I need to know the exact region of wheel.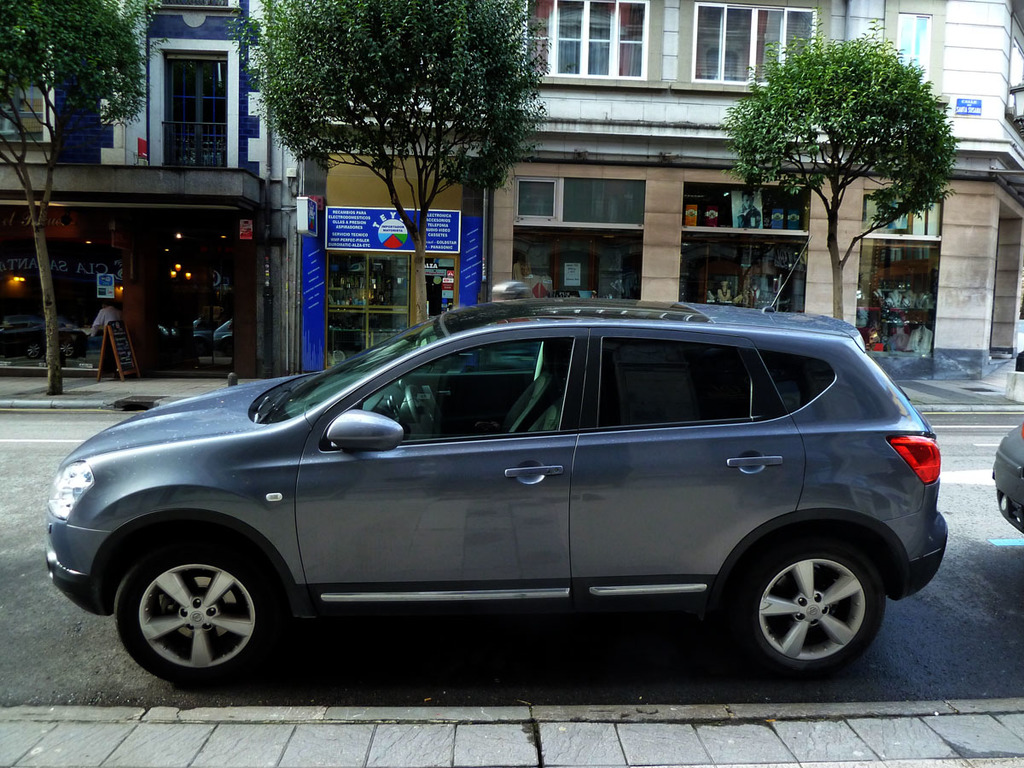
Region: locate(102, 534, 284, 689).
